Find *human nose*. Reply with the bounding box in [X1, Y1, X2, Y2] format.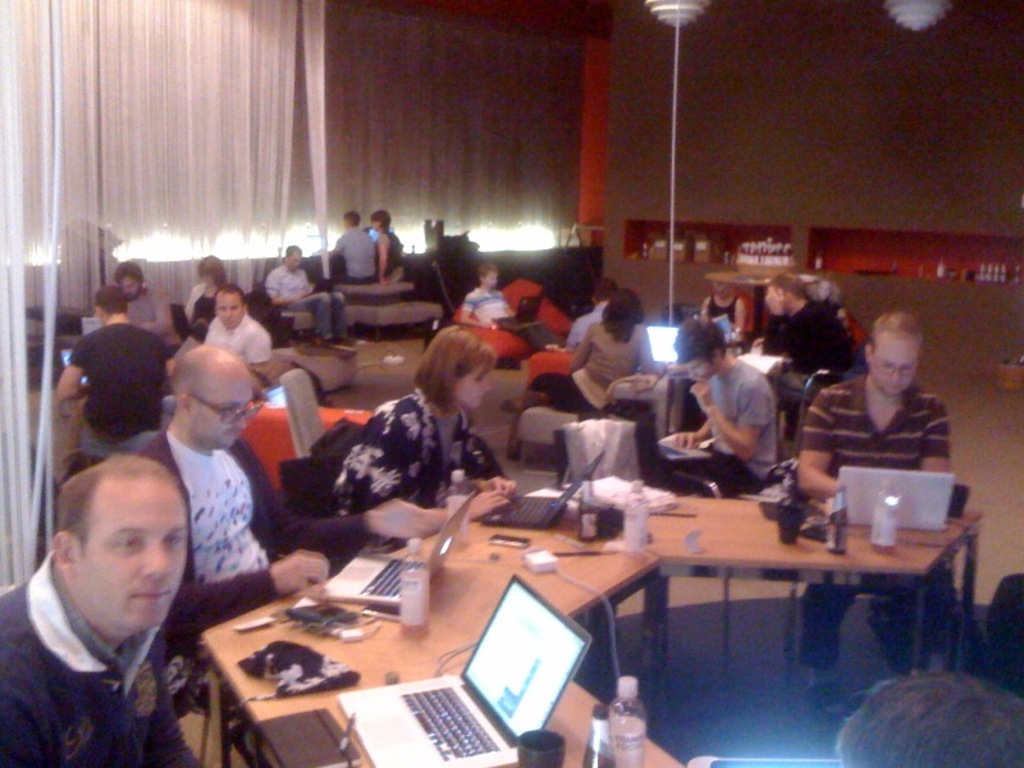
[238, 407, 251, 429].
